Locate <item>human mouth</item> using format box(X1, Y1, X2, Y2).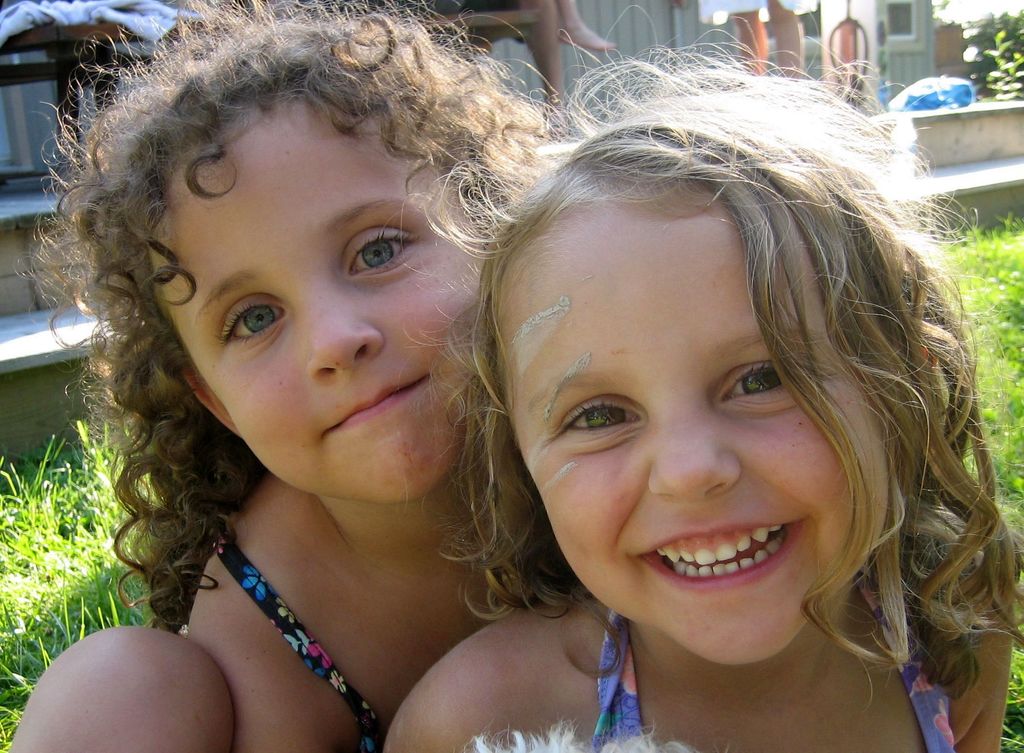
box(643, 534, 823, 602).
